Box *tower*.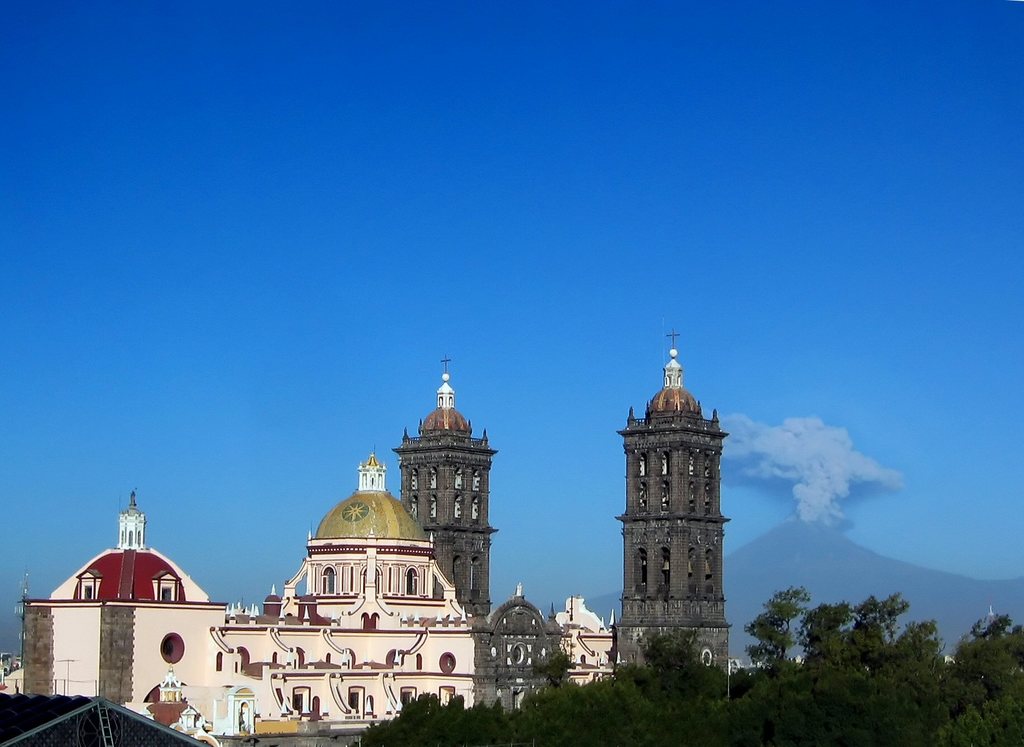
(396, 355, 501, 613).
